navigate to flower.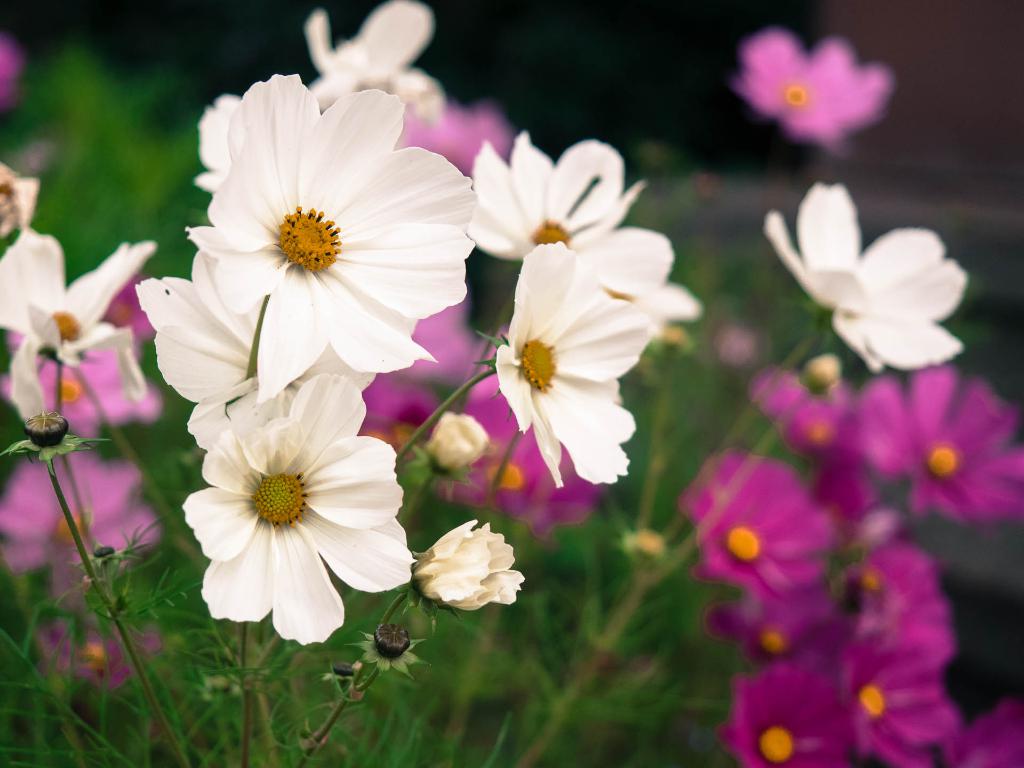
Navigation target: locate(442, 387, 602, 536).
